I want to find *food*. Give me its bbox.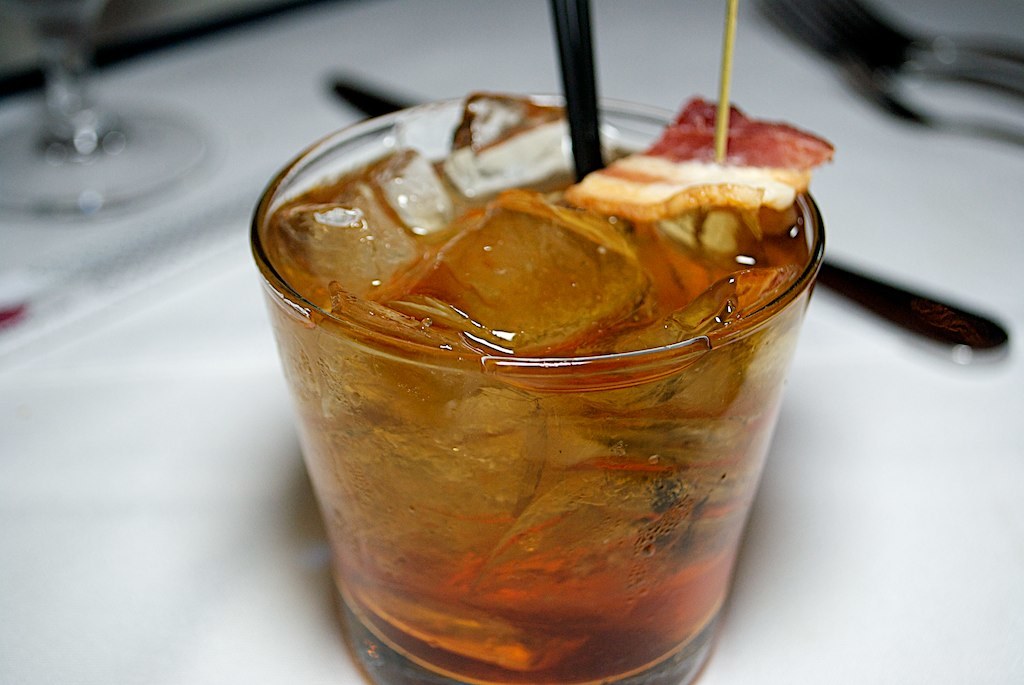
[x1=271, y1=118, x2=774, y2=521].
